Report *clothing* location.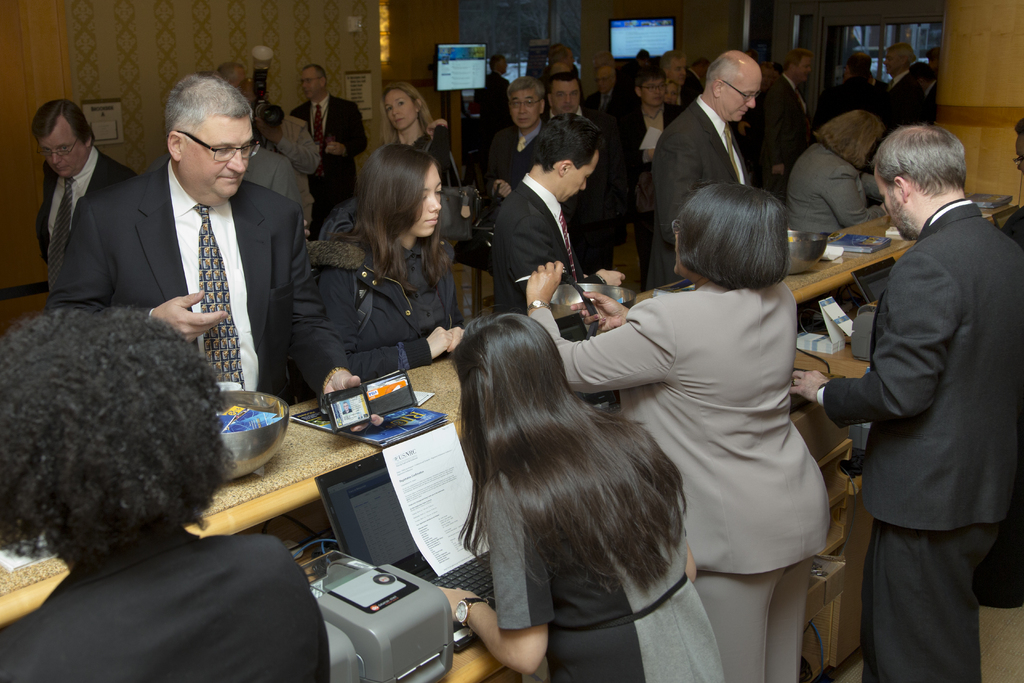
Report: 0/531/328/682.
